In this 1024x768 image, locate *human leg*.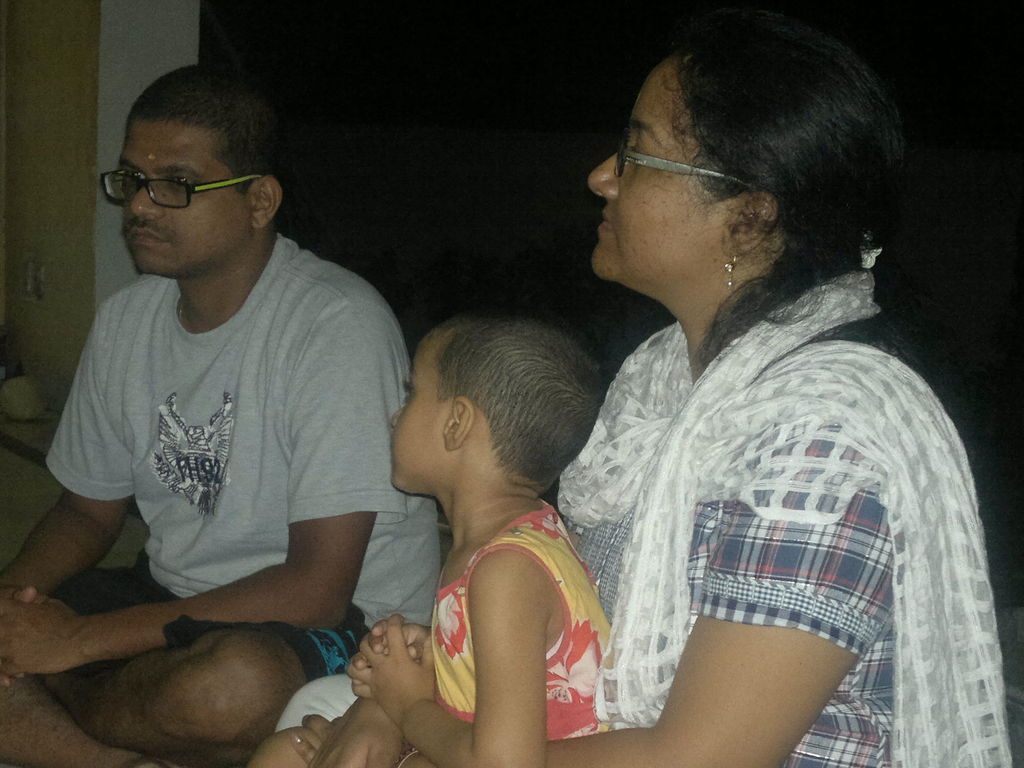
Bounding box: (x1=0, y1=680, x2=157, y2=767).
